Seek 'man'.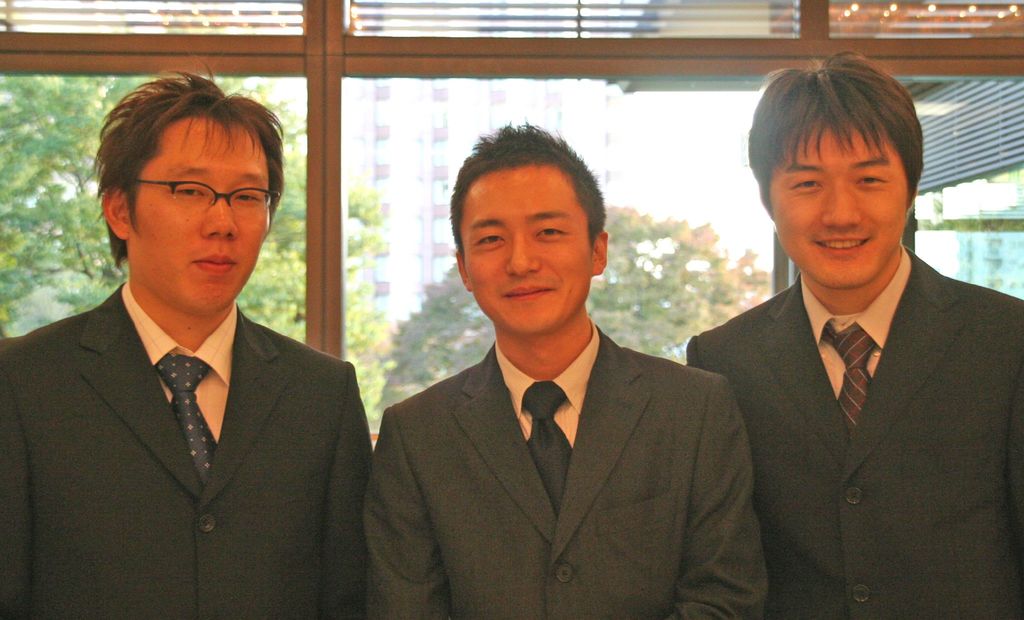
select_region(683, 53, 1023, 619).
